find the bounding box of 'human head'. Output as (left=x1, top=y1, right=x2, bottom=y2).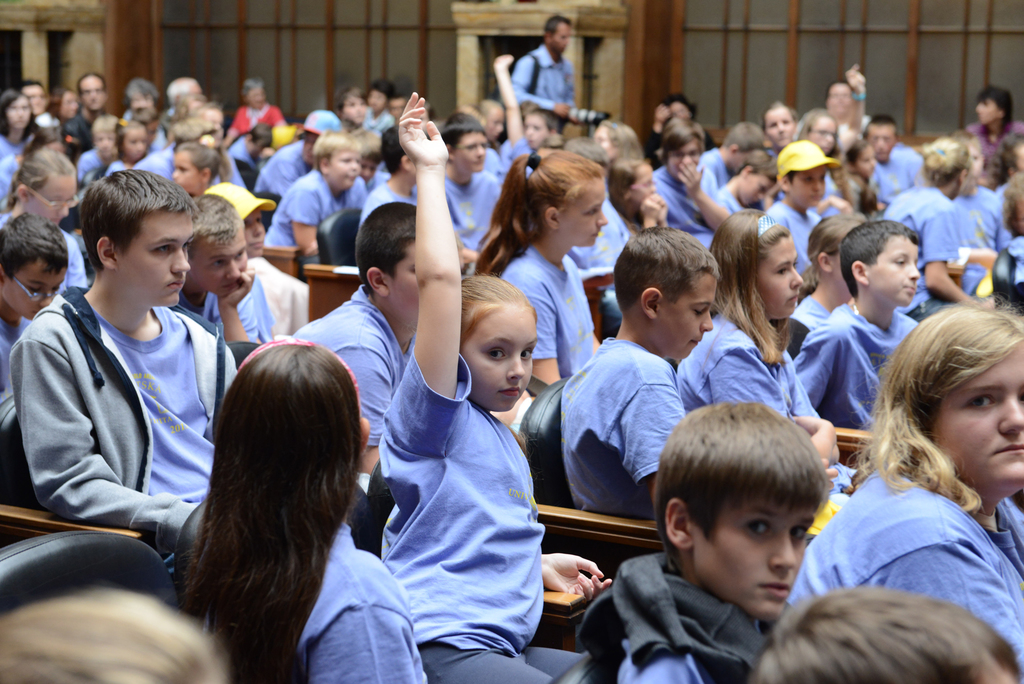
(left=169, top=112, right=216, bottom=146).
